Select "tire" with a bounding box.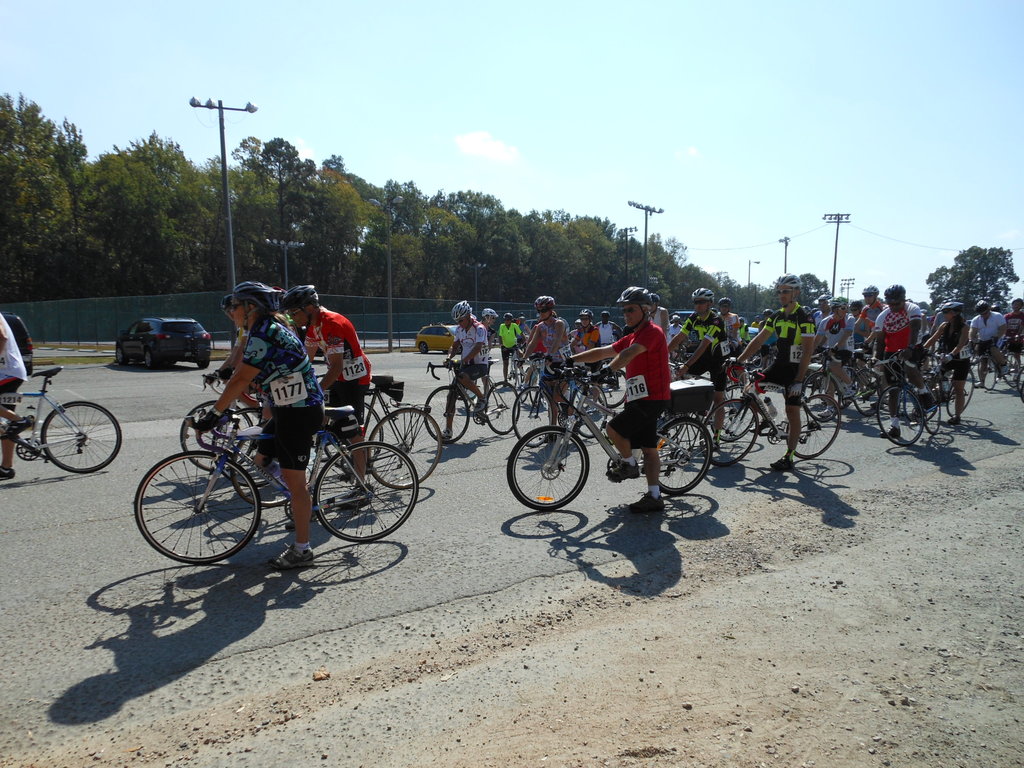
[854,368,885,416].
